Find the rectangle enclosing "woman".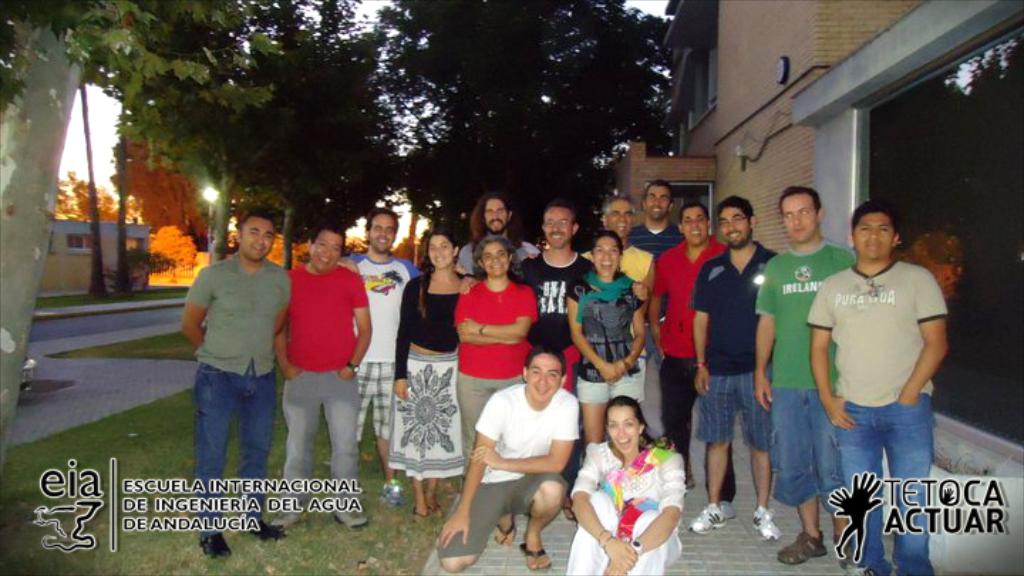
bbox(569, 385, 686, 566).
